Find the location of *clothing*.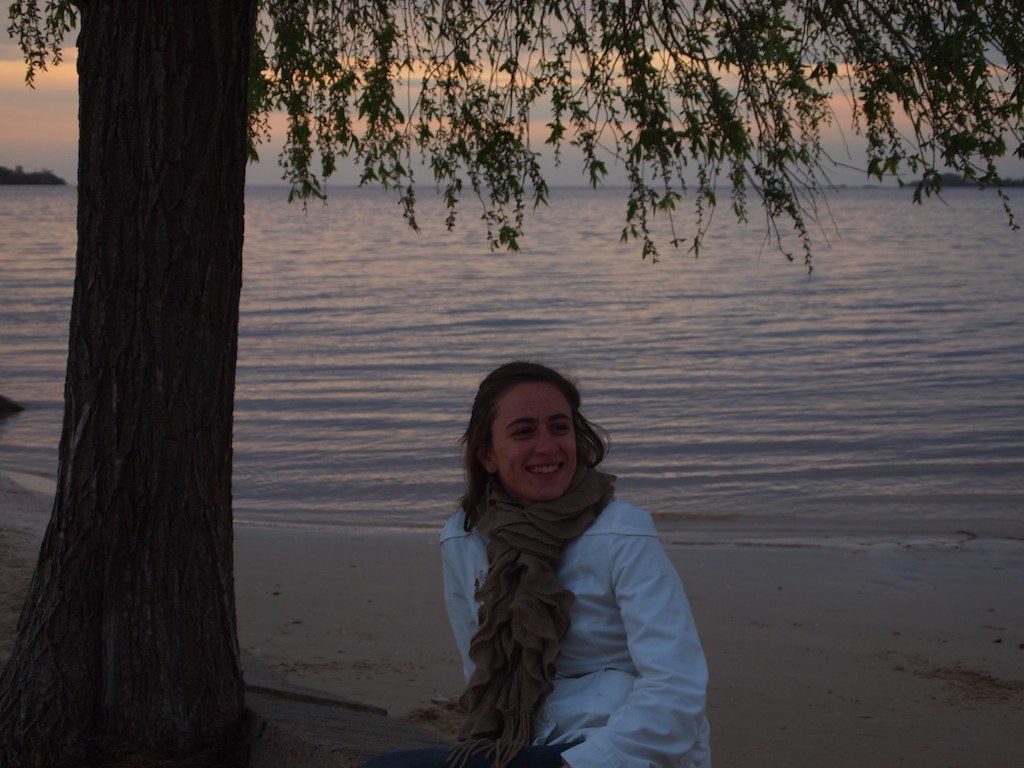
Location: box=[490, 433, 720, 759].
